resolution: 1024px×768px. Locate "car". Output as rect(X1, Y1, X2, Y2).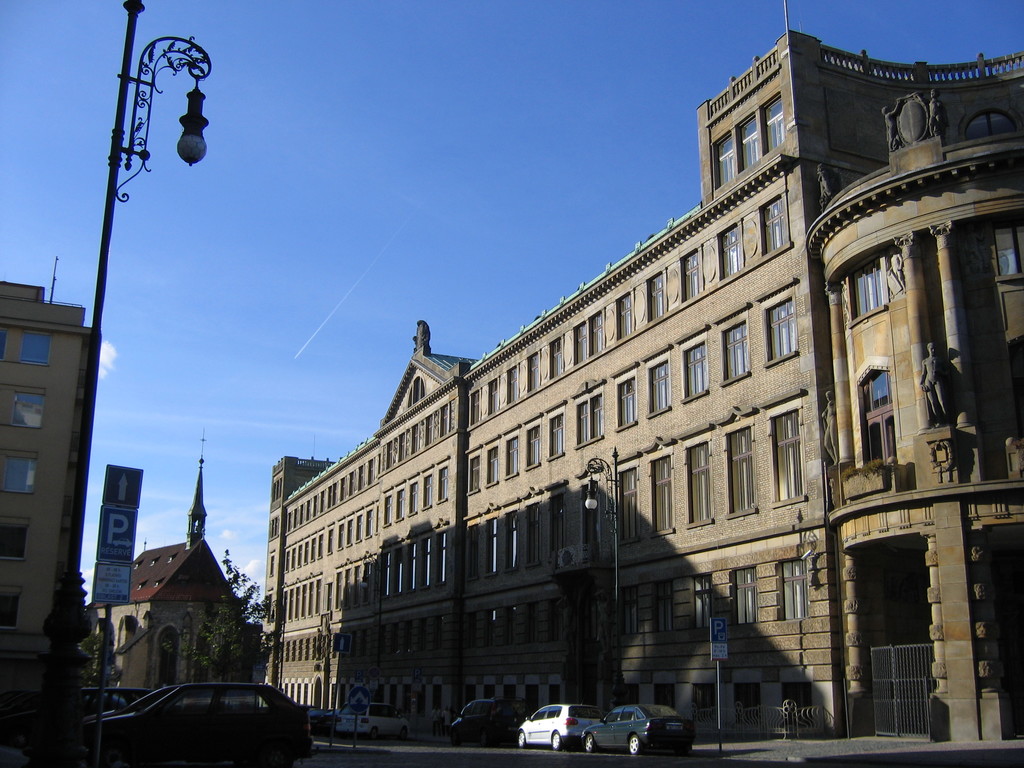
rect(576, 703, 698, 757).
